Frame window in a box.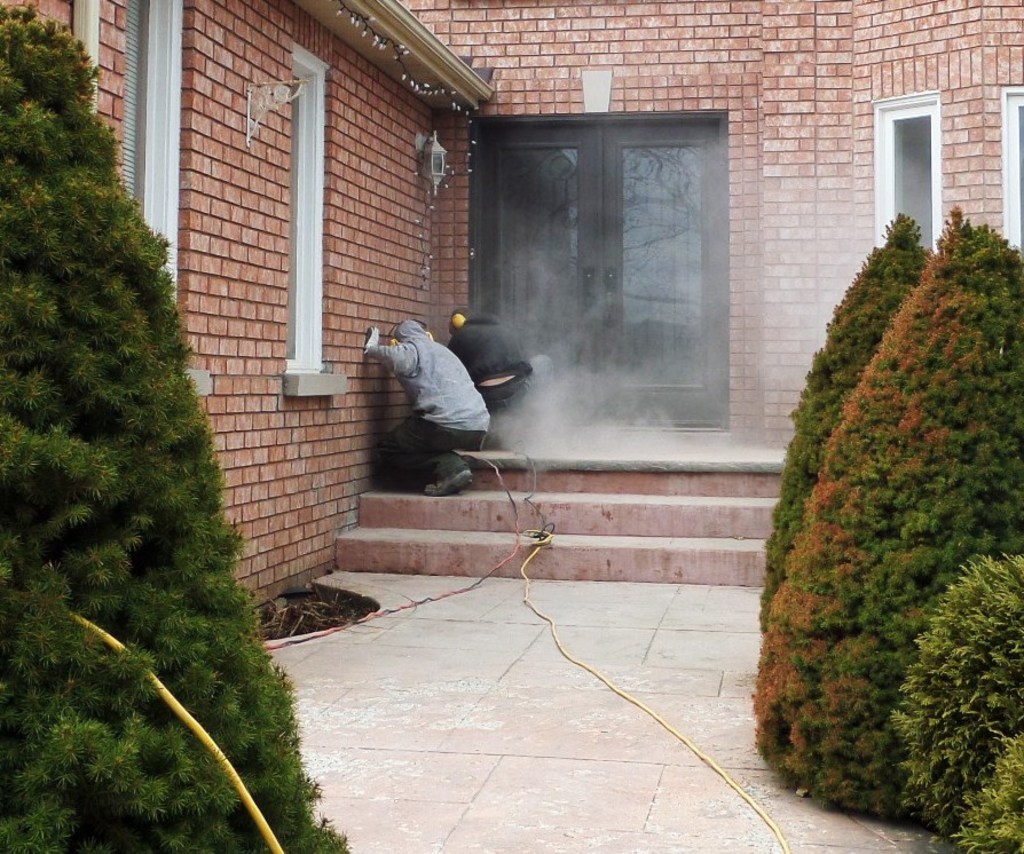
[x1=882, y1=76, x2=961, y2=218].
